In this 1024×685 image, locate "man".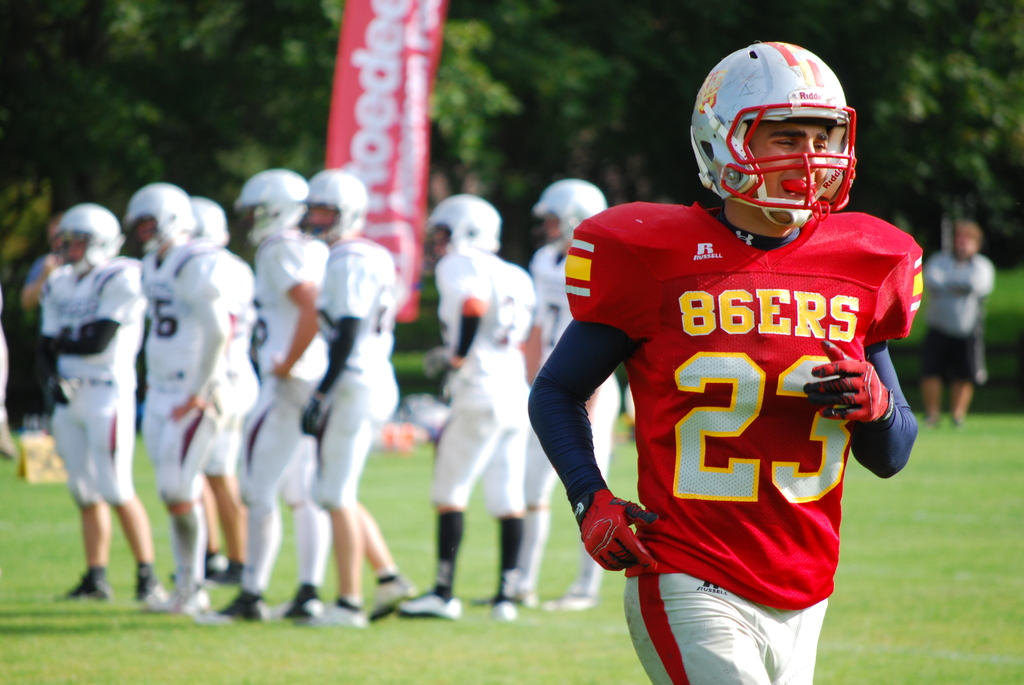
Bounding box: 524/42/924/684.
